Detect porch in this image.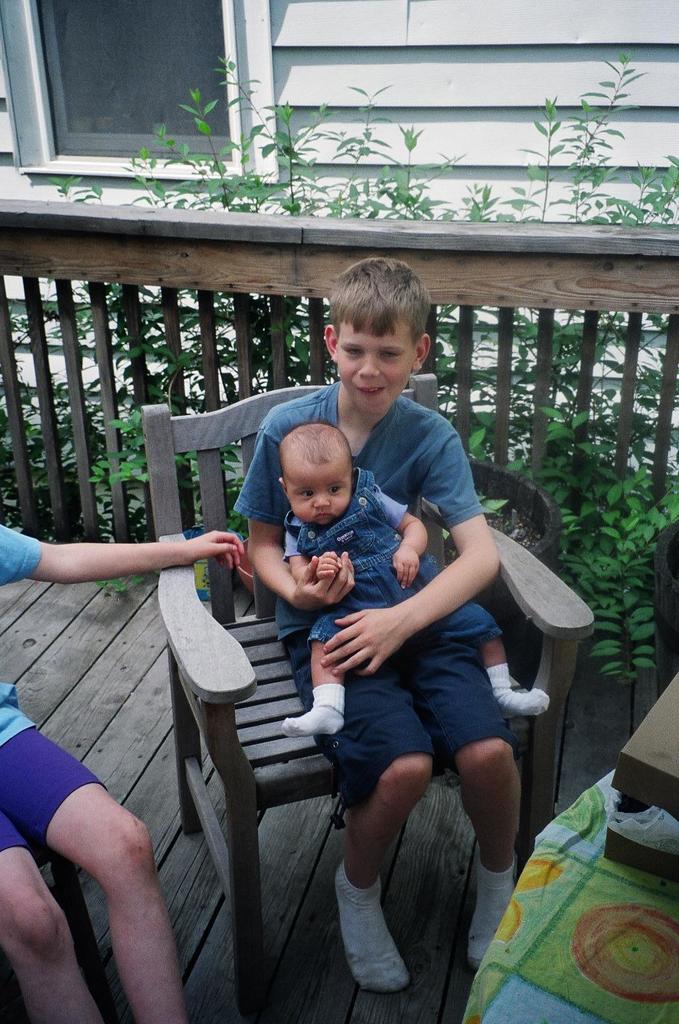
Detection: x1=3 y1=184 x2=678 y2=659.
